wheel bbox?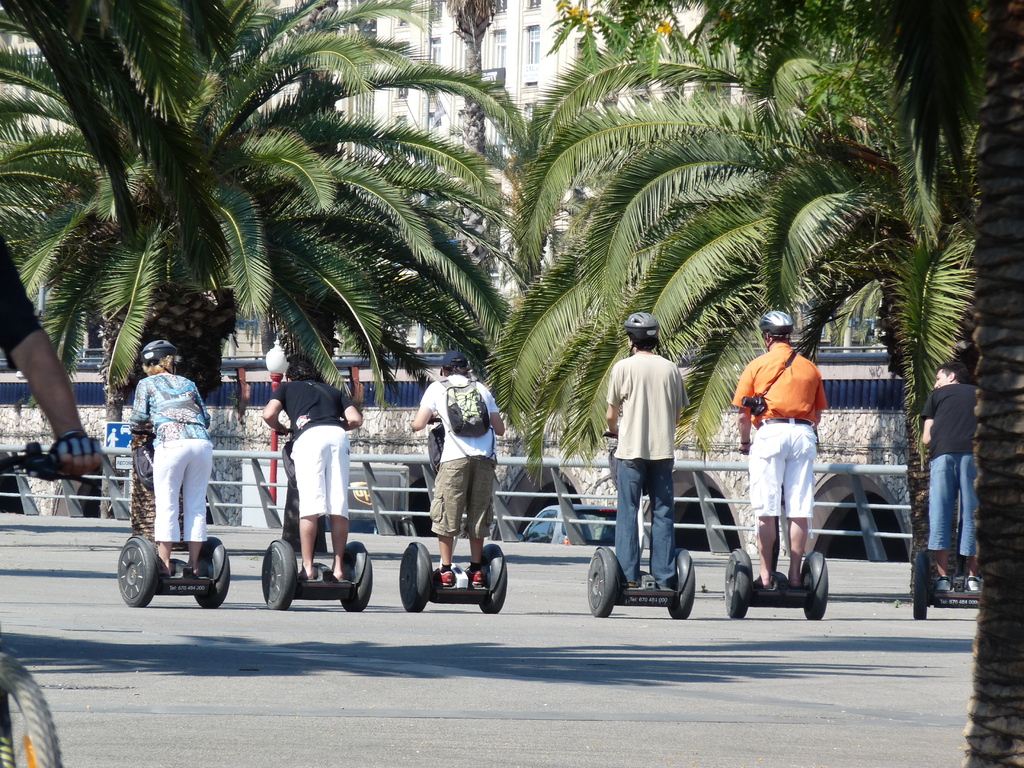
(x1=902, y1=552, x2=940, y2=619)
